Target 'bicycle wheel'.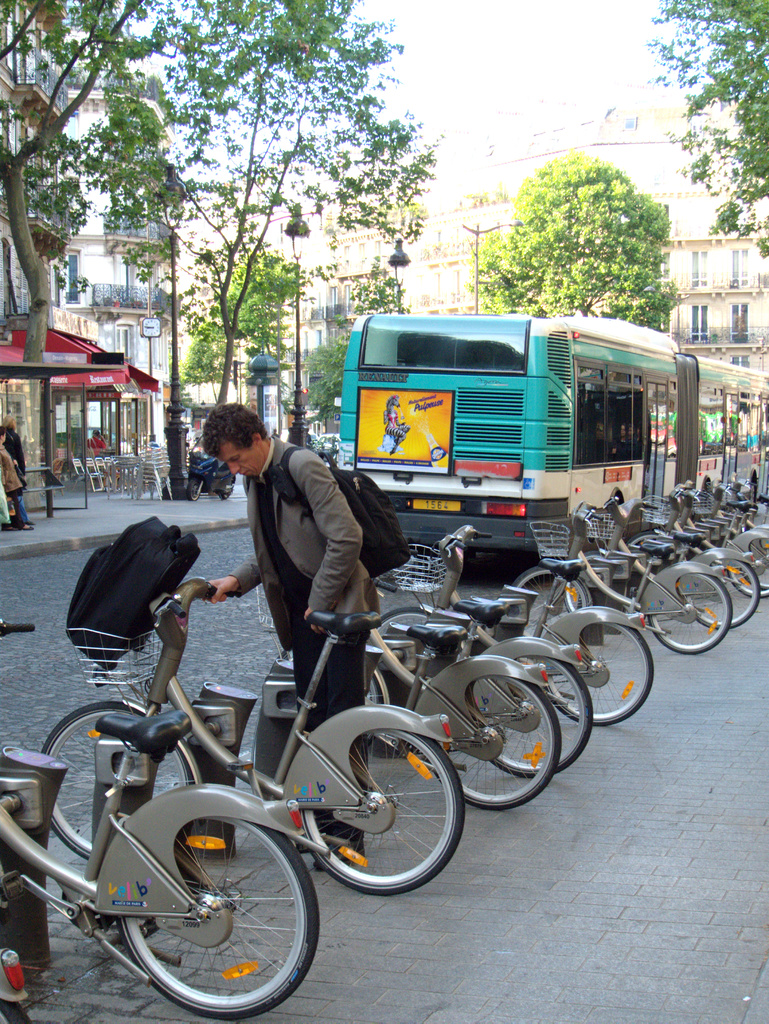
Target region: (304,722,464,902).
